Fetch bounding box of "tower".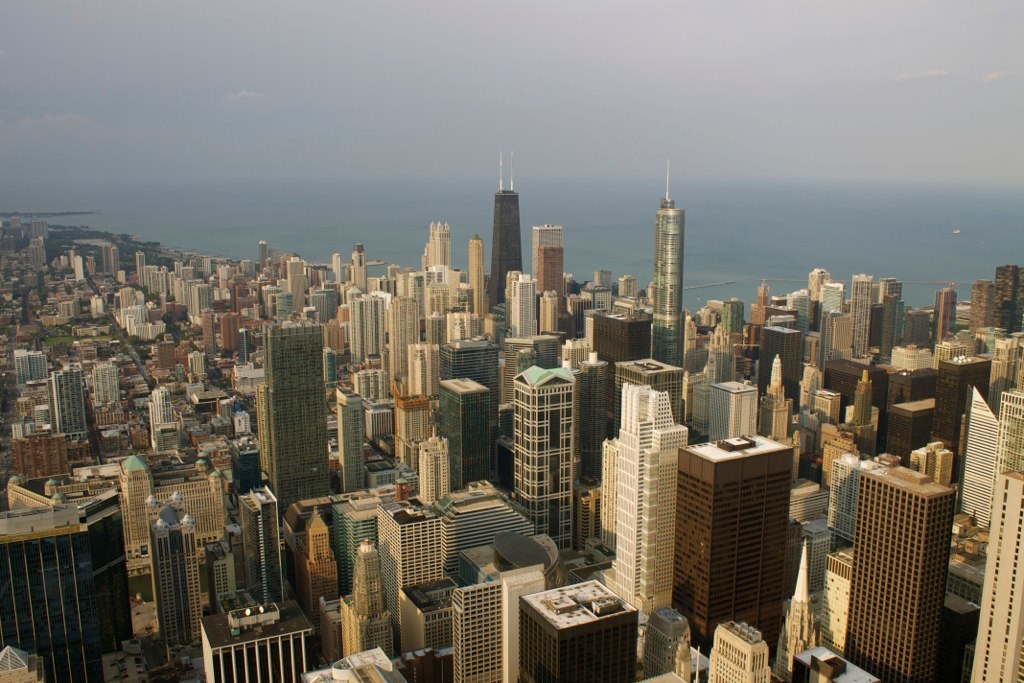
Bbox: bbox(706, 622, 768, 682).
